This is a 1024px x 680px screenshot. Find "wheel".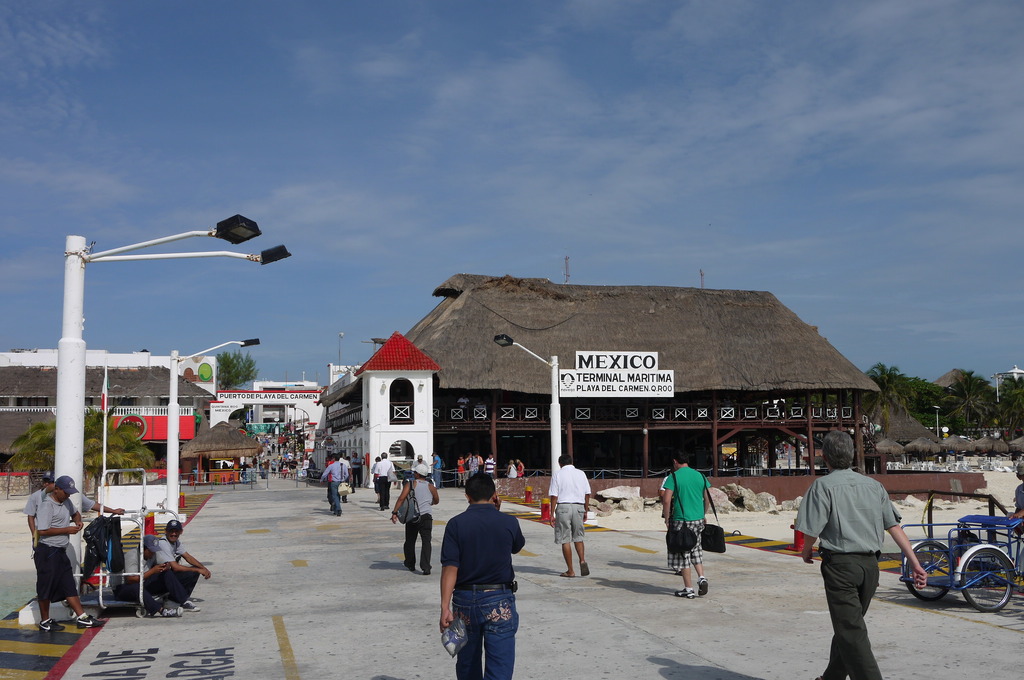
Bounding box: (954,540,1020,614).
